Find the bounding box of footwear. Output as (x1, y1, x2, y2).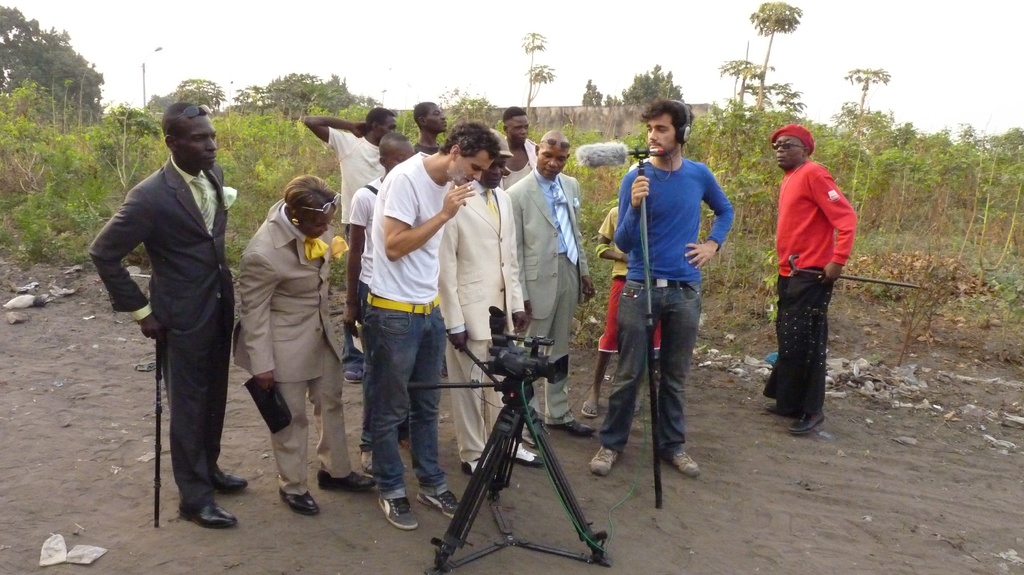
(461, 460, 501, 486).
